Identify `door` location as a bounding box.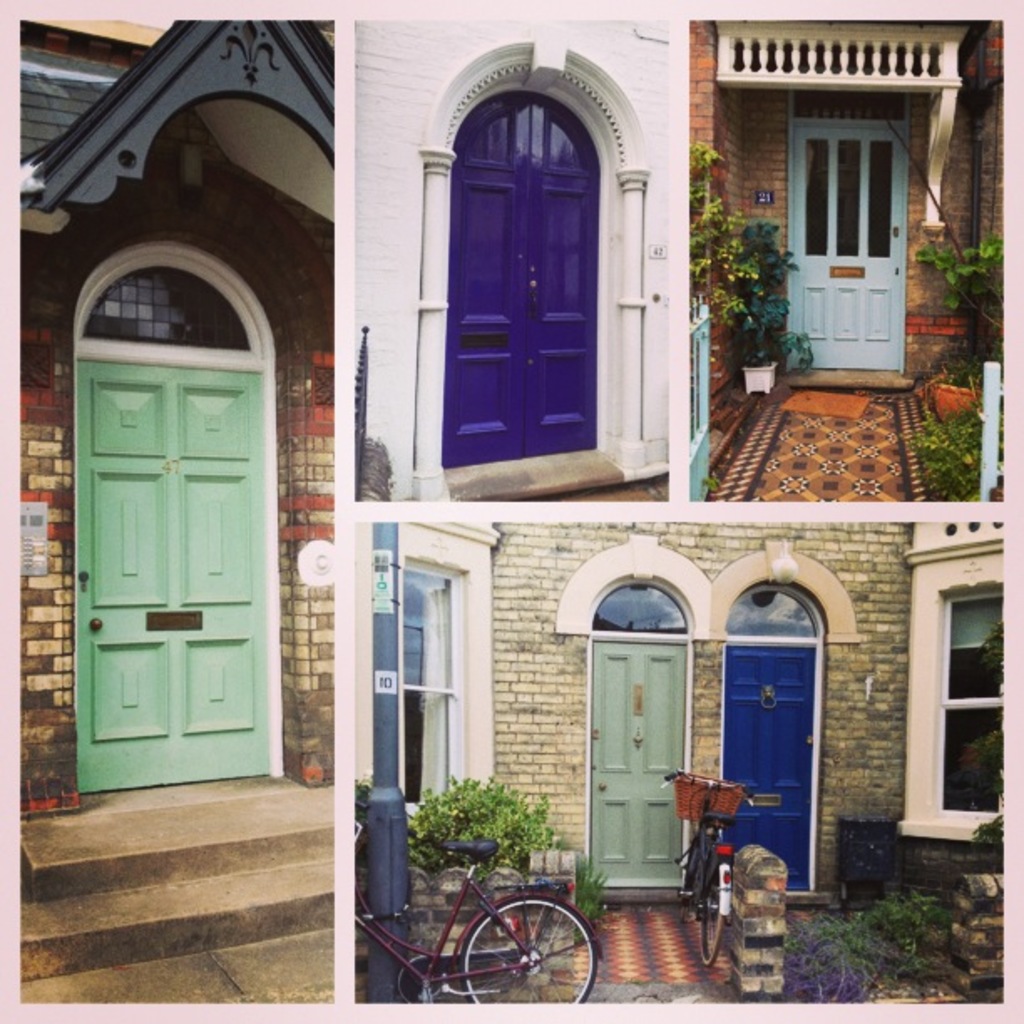
440, 90, 602, 468.
